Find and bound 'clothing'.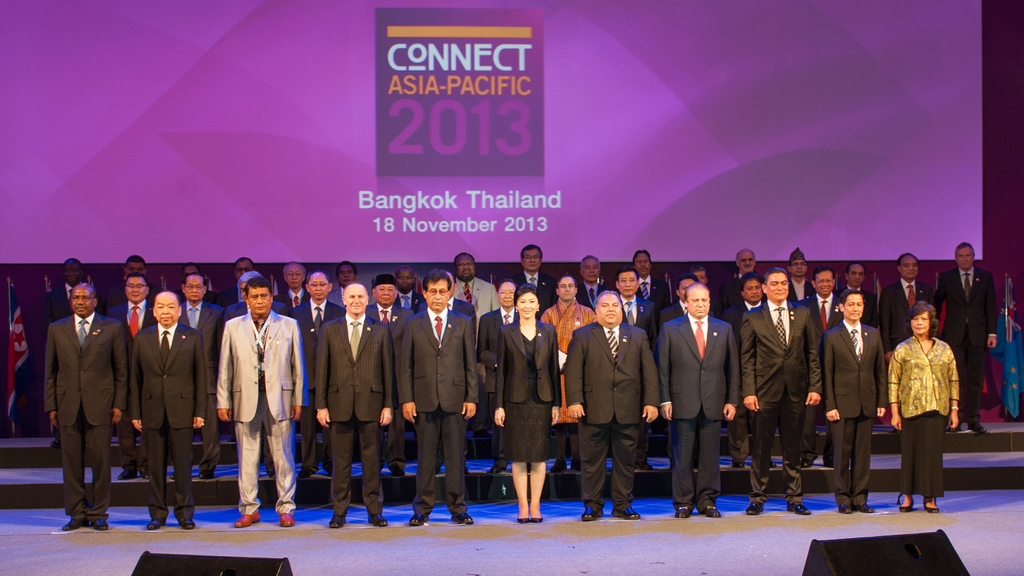
Bound: {"x1": 616, "y1": 278, "x2": 650, "y2": 338}.
